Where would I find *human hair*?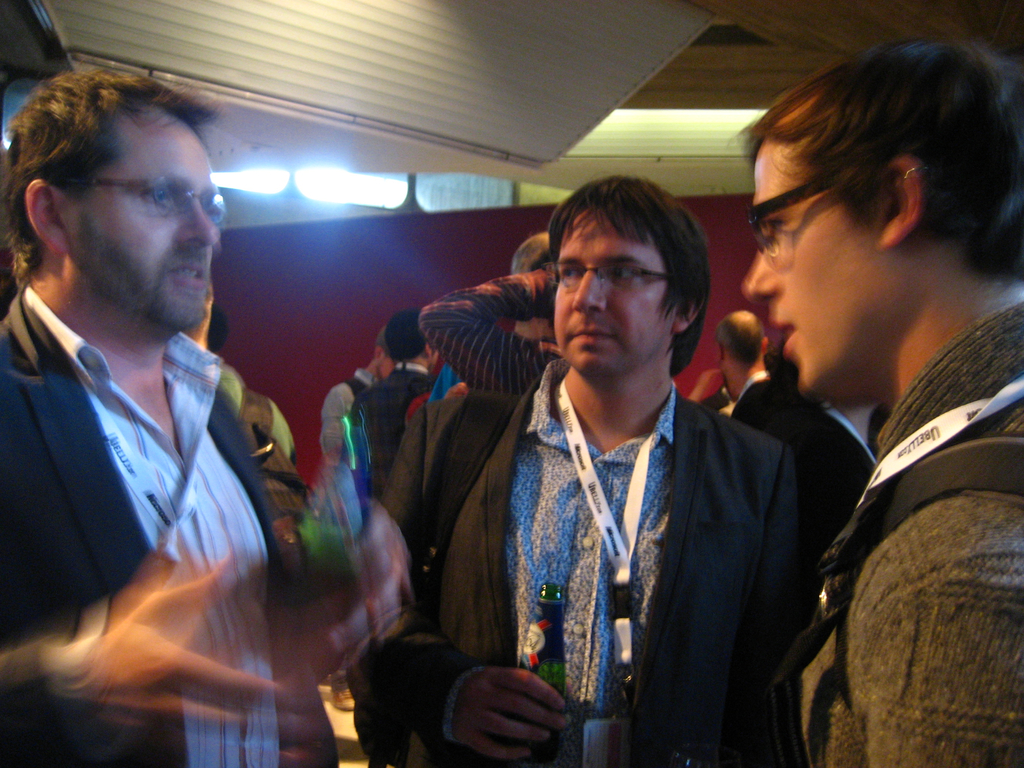
At BBox(739, 42, 1023, 294).
